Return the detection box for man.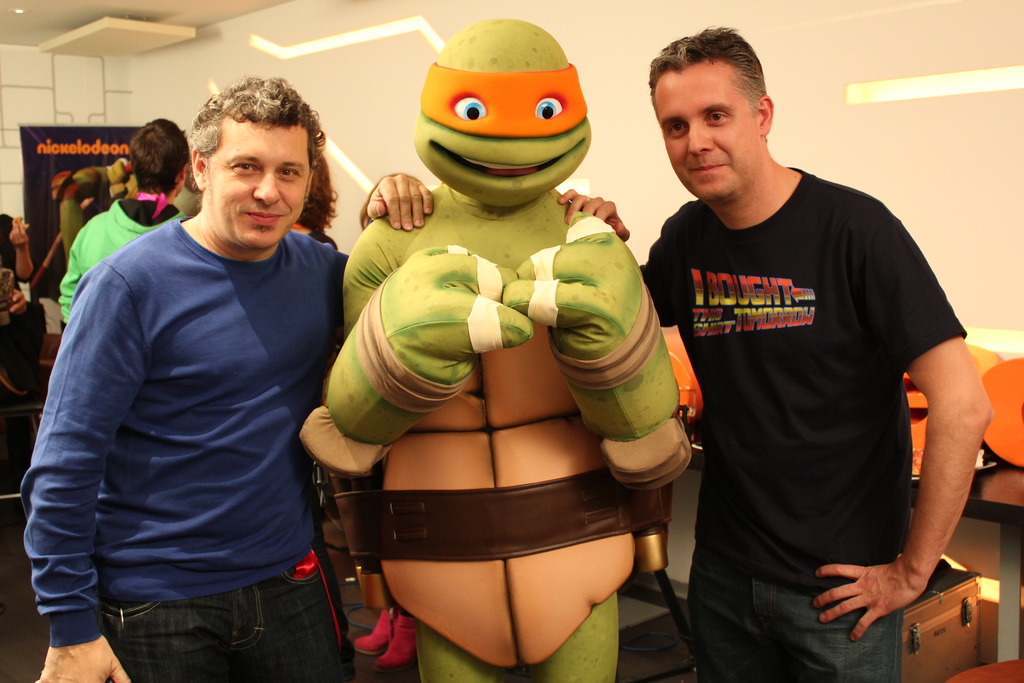
(left=17, top=83, right=438, bottom=680).
